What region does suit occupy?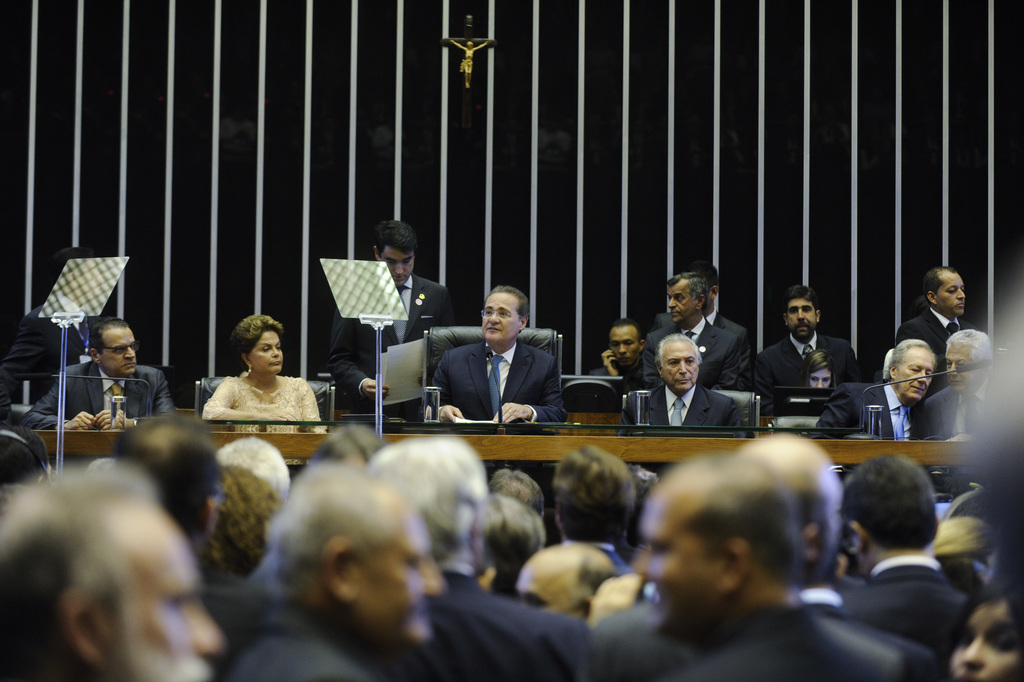
749 331 858 417.
